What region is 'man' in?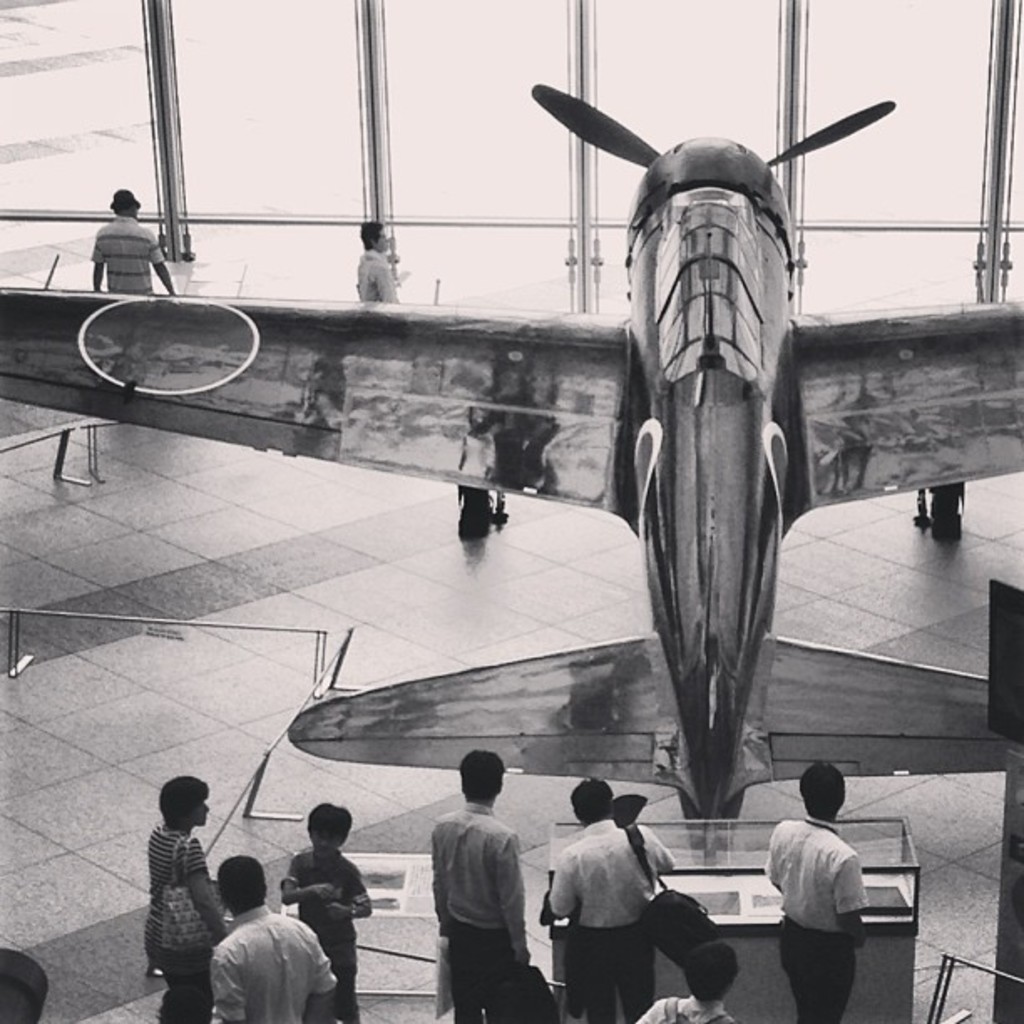
Rect(549, 773, 689, 1022).
